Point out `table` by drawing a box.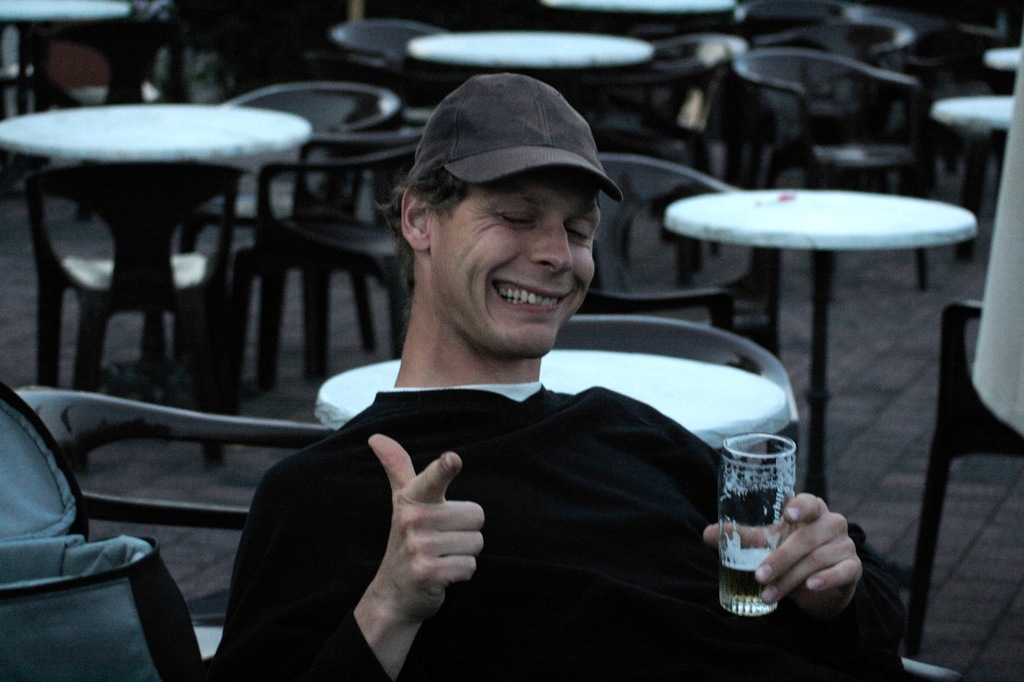
box=[4, 0, 141, 115].
